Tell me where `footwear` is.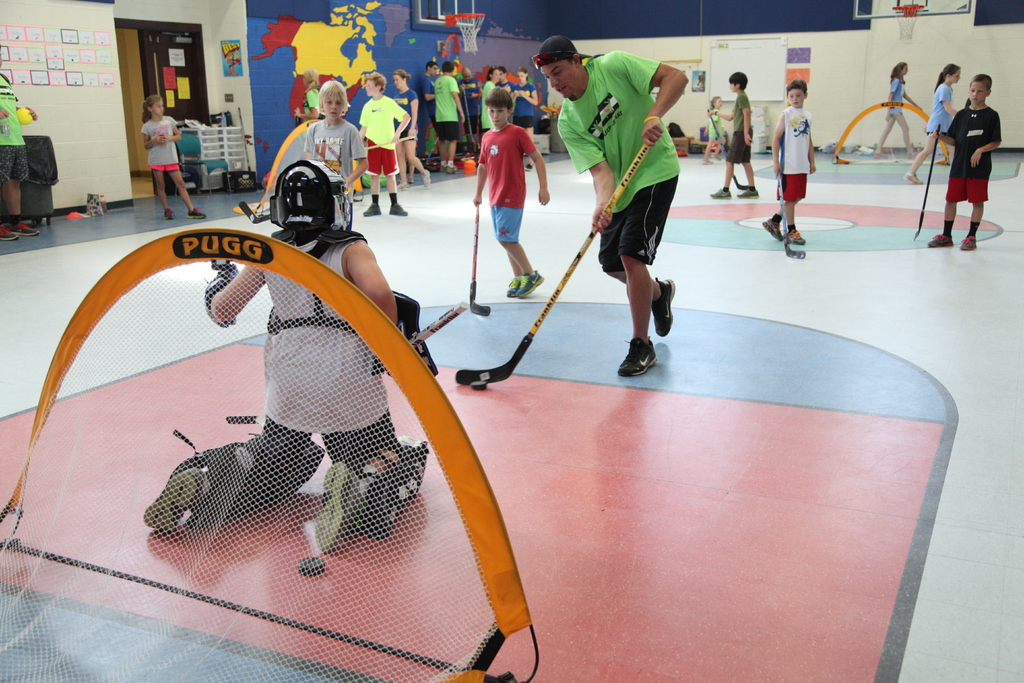
`footwear` is at detection(420, 168, 431, 186).
